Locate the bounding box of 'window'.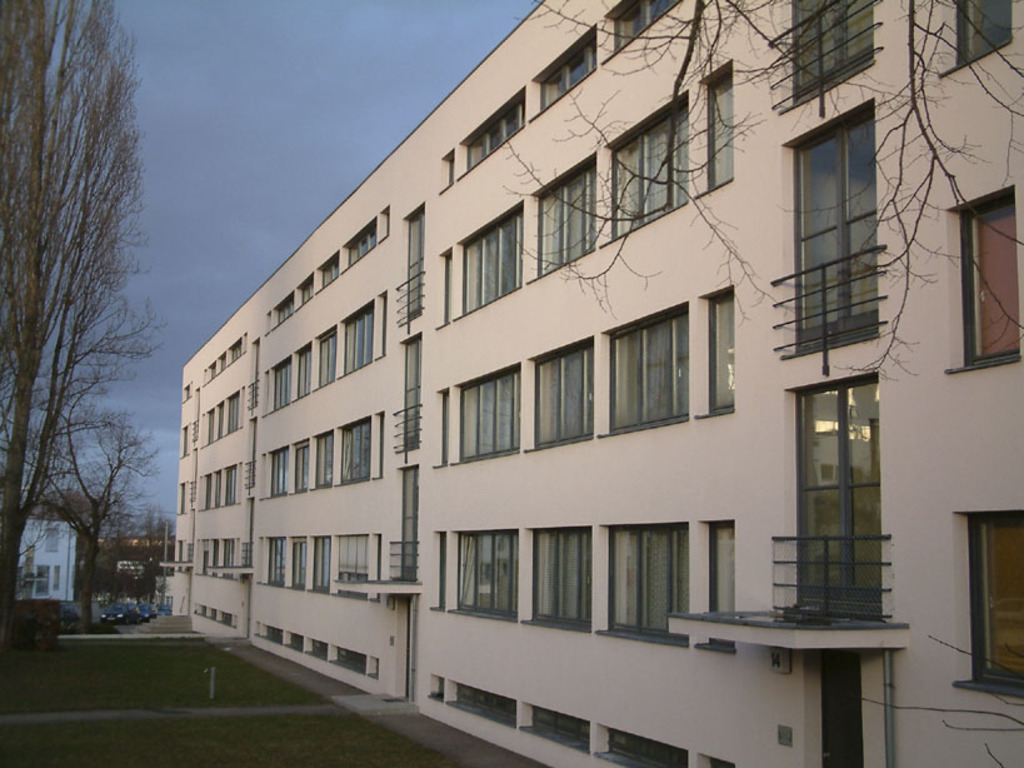
Bounding box: x1=378, y1=291, x2=388, y2=353.
